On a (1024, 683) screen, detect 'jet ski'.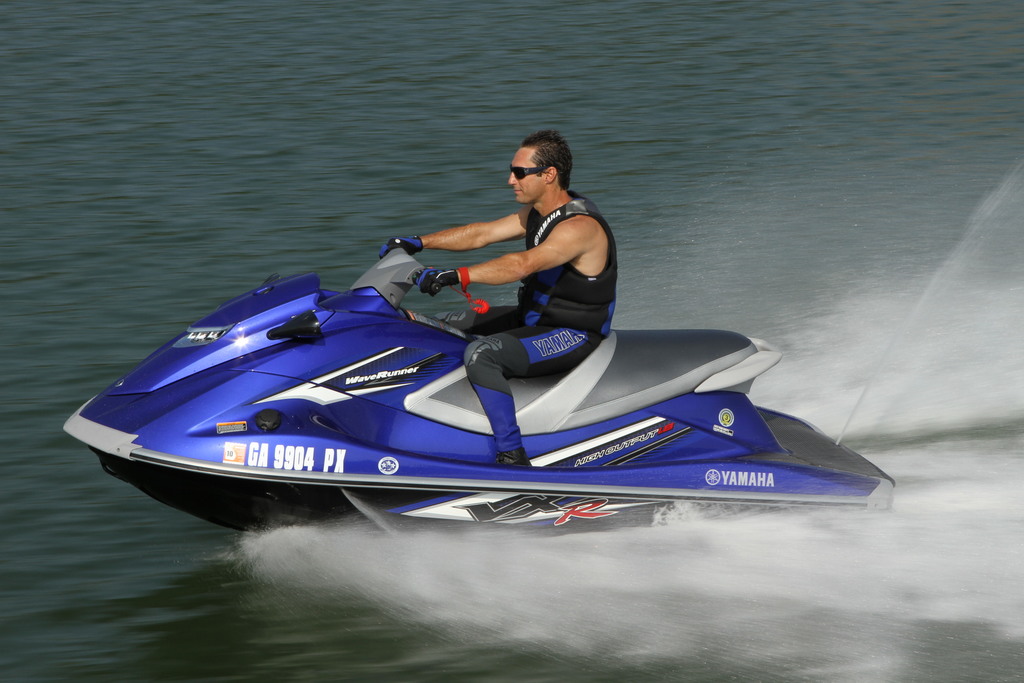
(60, 247, 897, 539).
